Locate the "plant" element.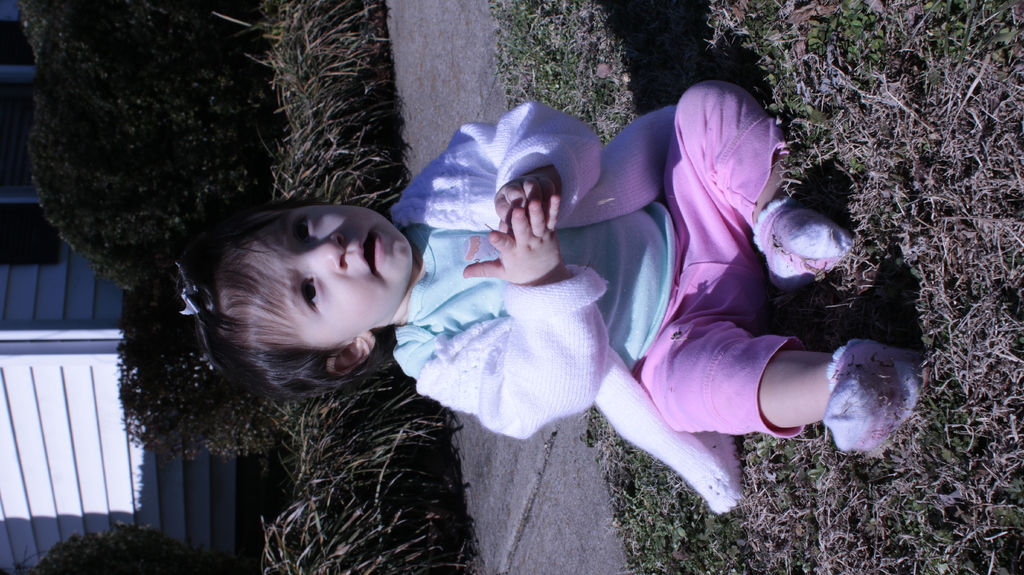
Element bbox: bbox(19, 513, 246, 574).
